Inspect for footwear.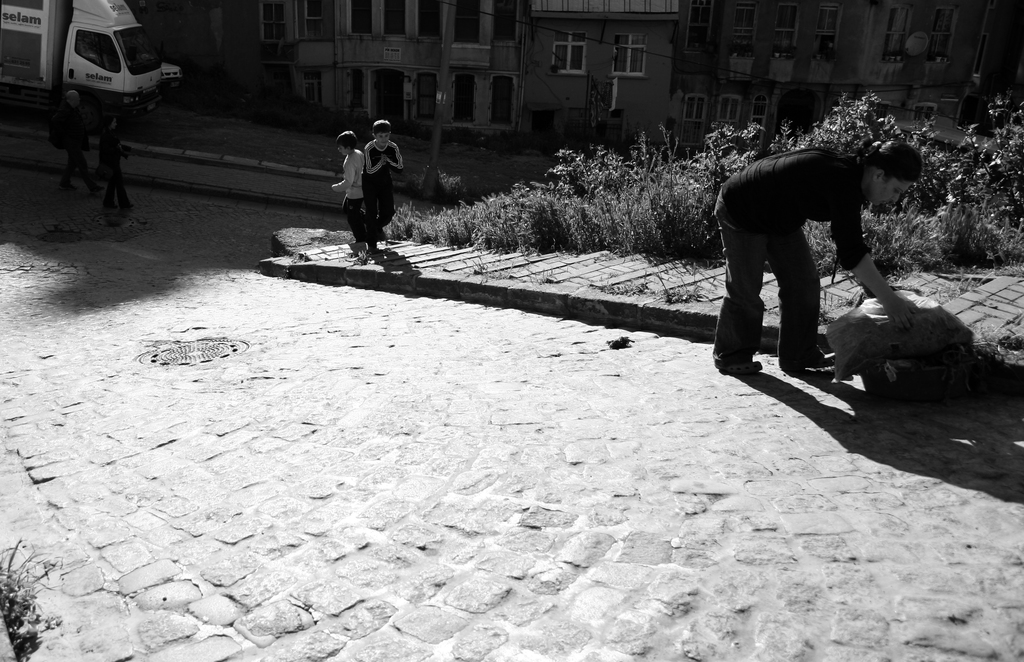
Inspection: [x1=714, y1=358, x2=760, y2=373].
